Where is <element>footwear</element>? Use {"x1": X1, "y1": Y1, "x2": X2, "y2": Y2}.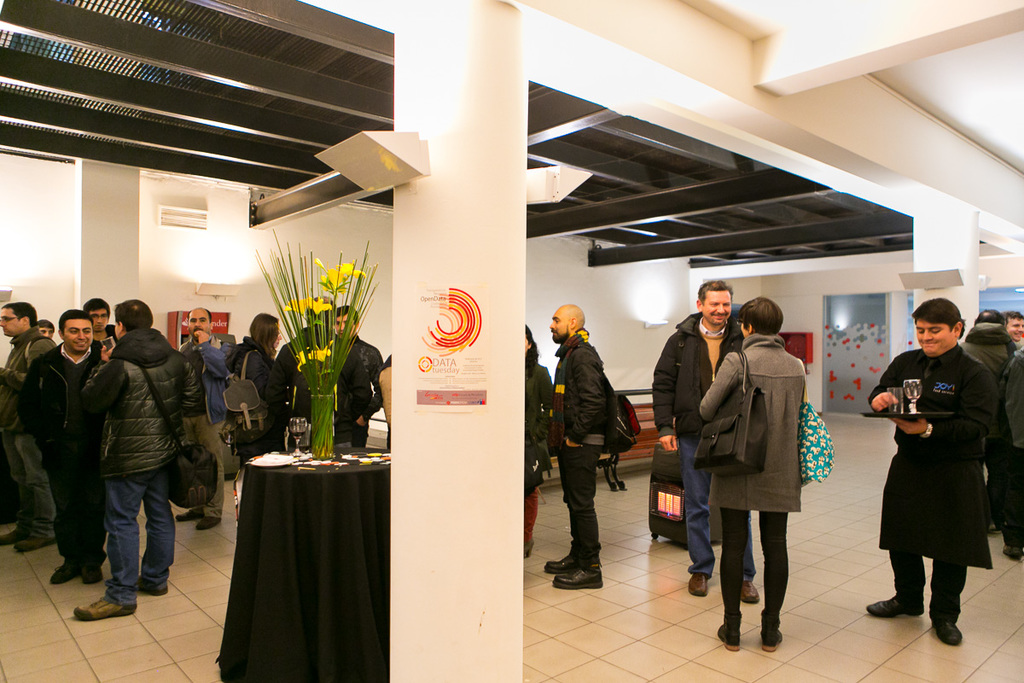
{"x1": 193, "y1": 506, "x2": 217, "y2": 532}.
